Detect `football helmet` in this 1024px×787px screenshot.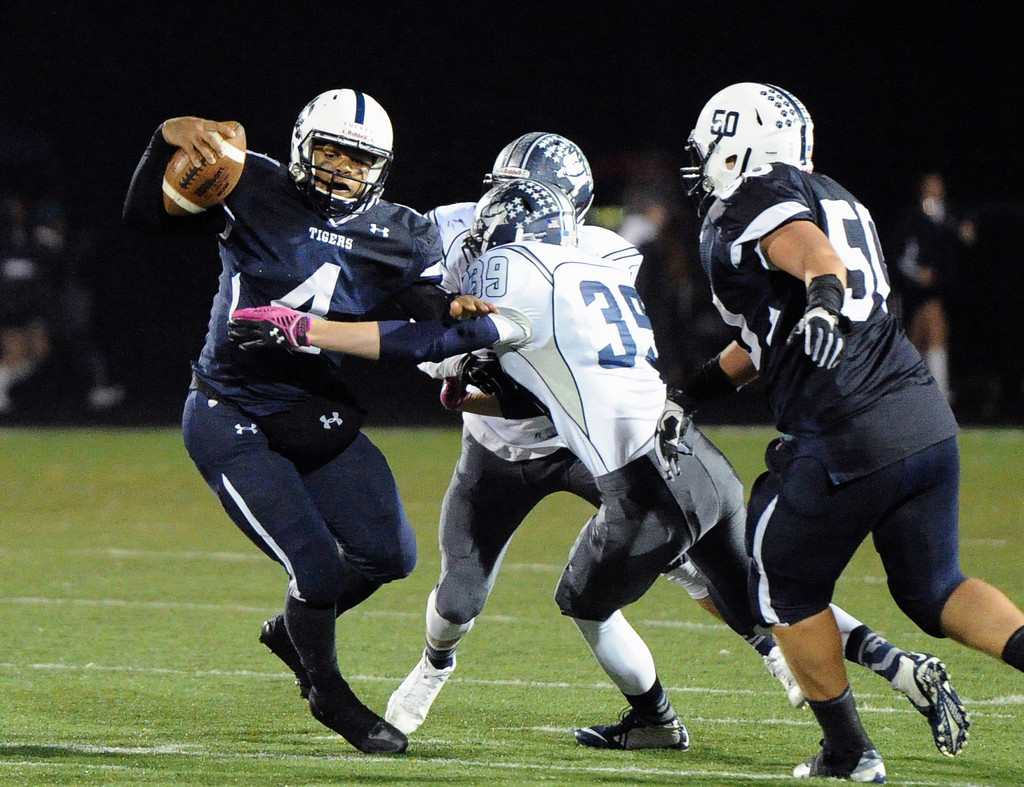
Detection: (x1=680, y1=83, x2=818, y2=208).
